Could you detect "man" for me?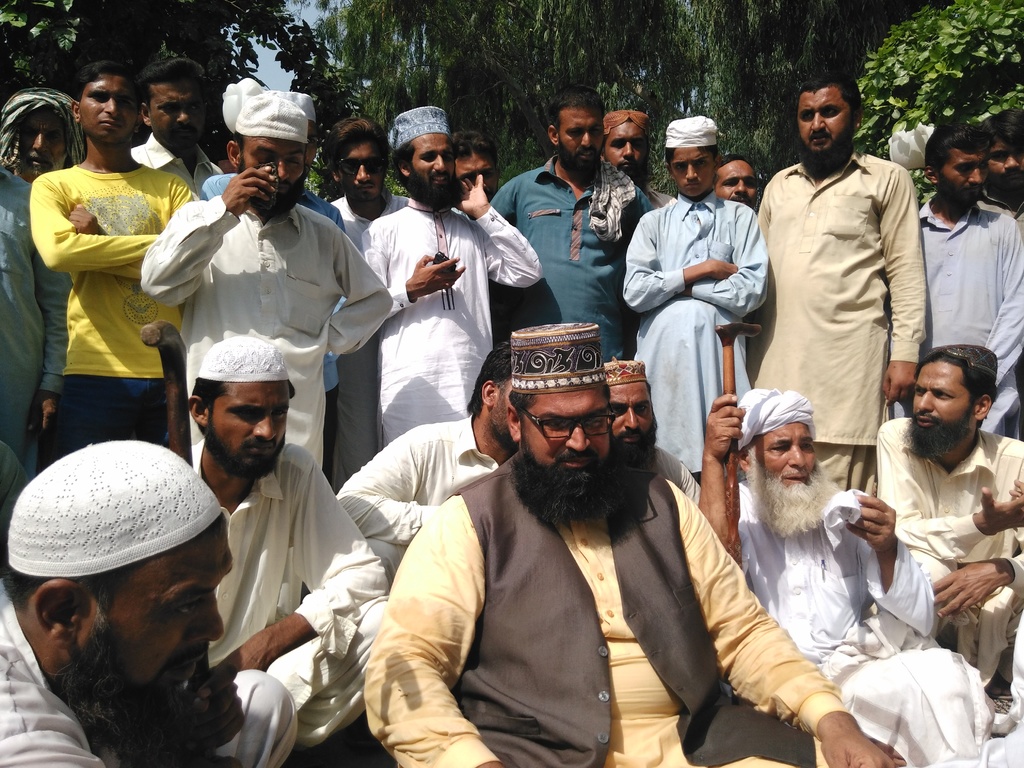
Detection result: 705,384,991,767.
